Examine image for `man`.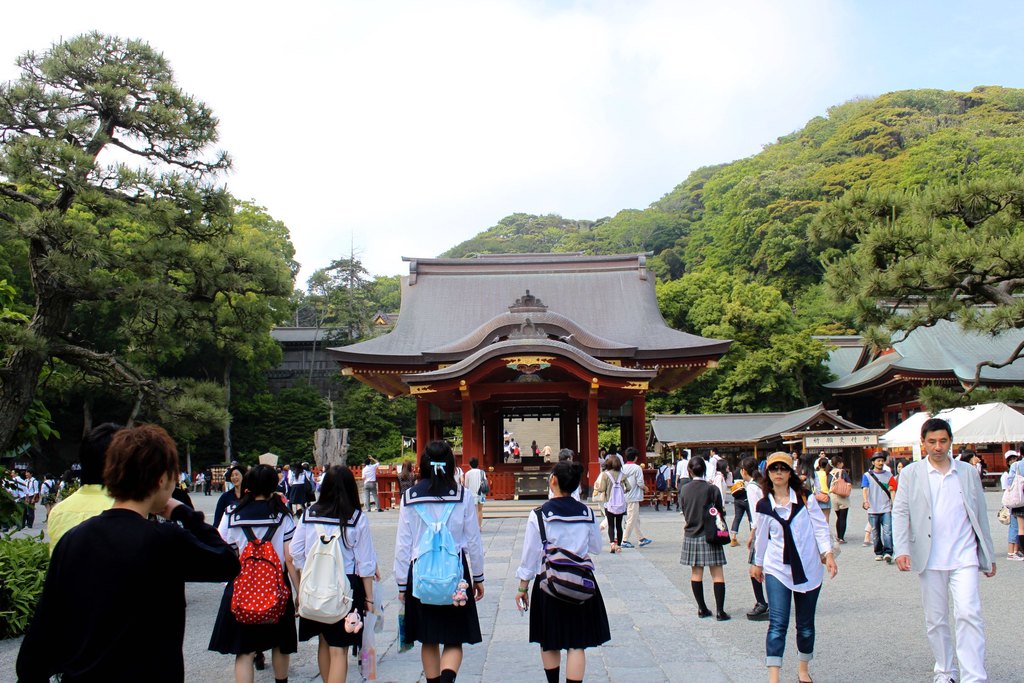
Examination result: [467, 458, 485, 536].
